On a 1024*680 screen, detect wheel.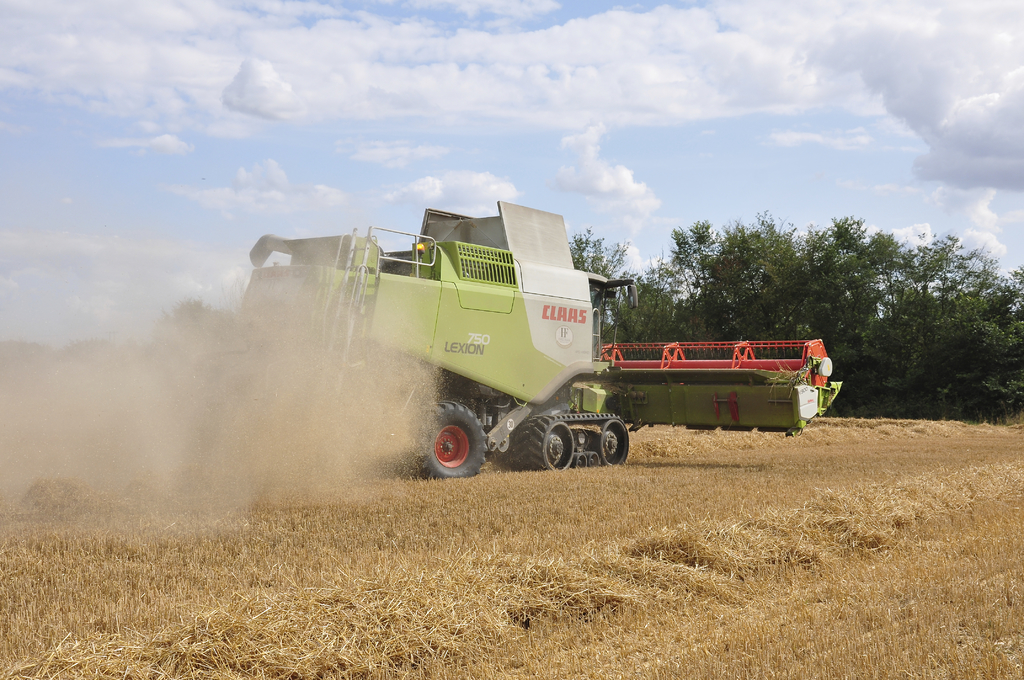
crop(573, 453, 588, 464).
